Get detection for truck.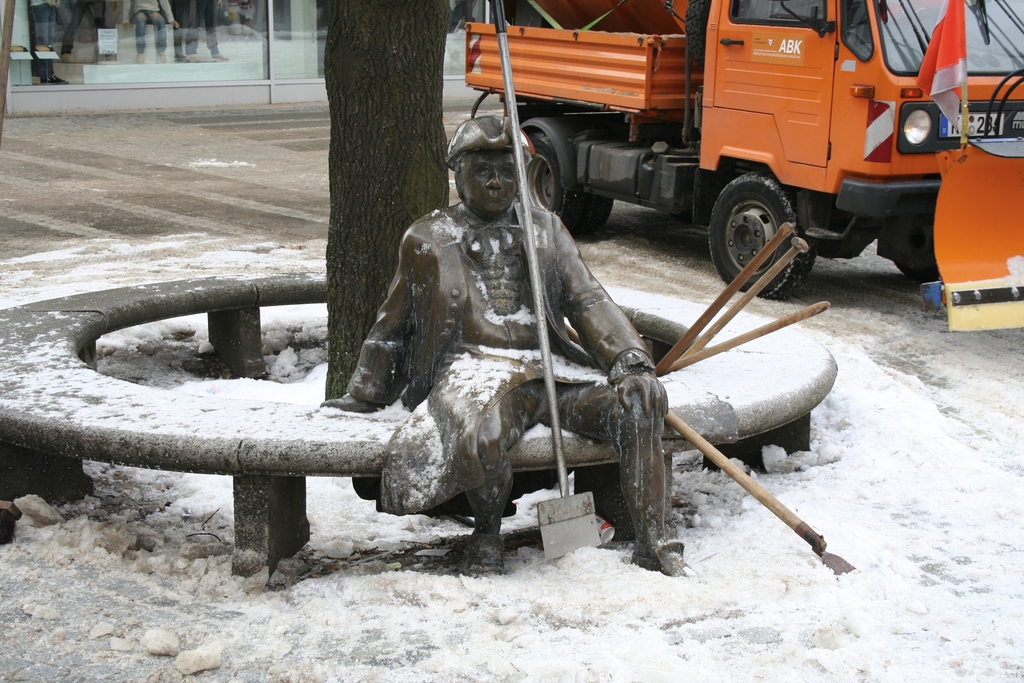
Detection: box=[459, 0, 1023, 334].
